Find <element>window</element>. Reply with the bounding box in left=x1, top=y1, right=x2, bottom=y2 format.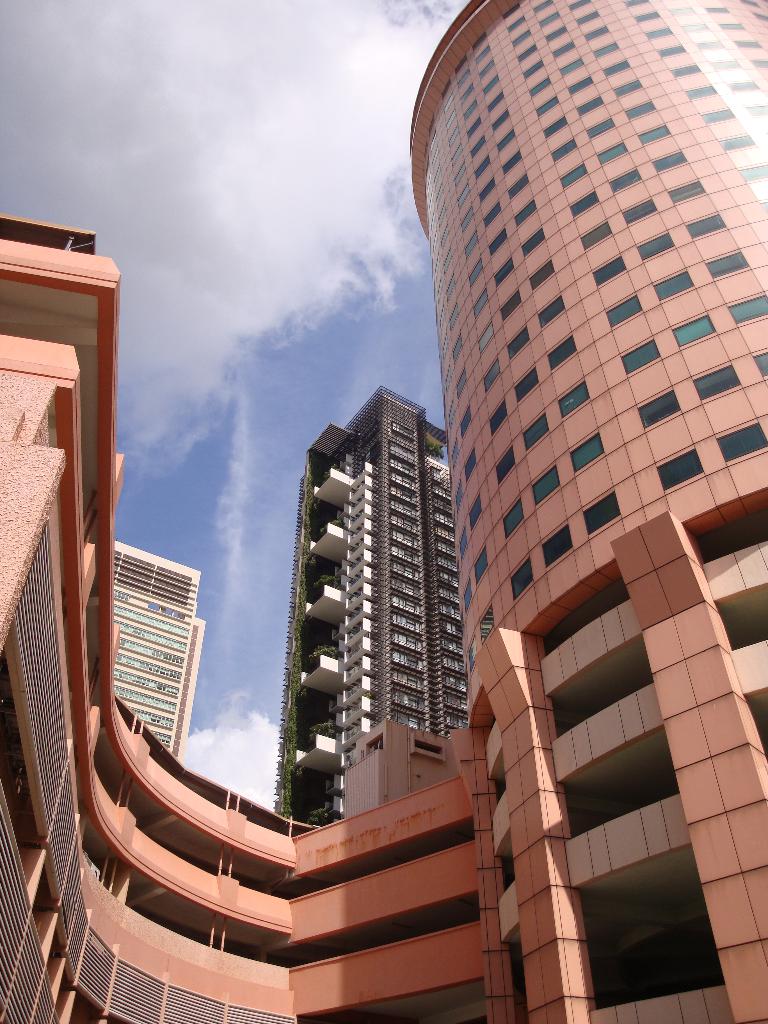
left=515, top=61, right=543, bottom=76.
